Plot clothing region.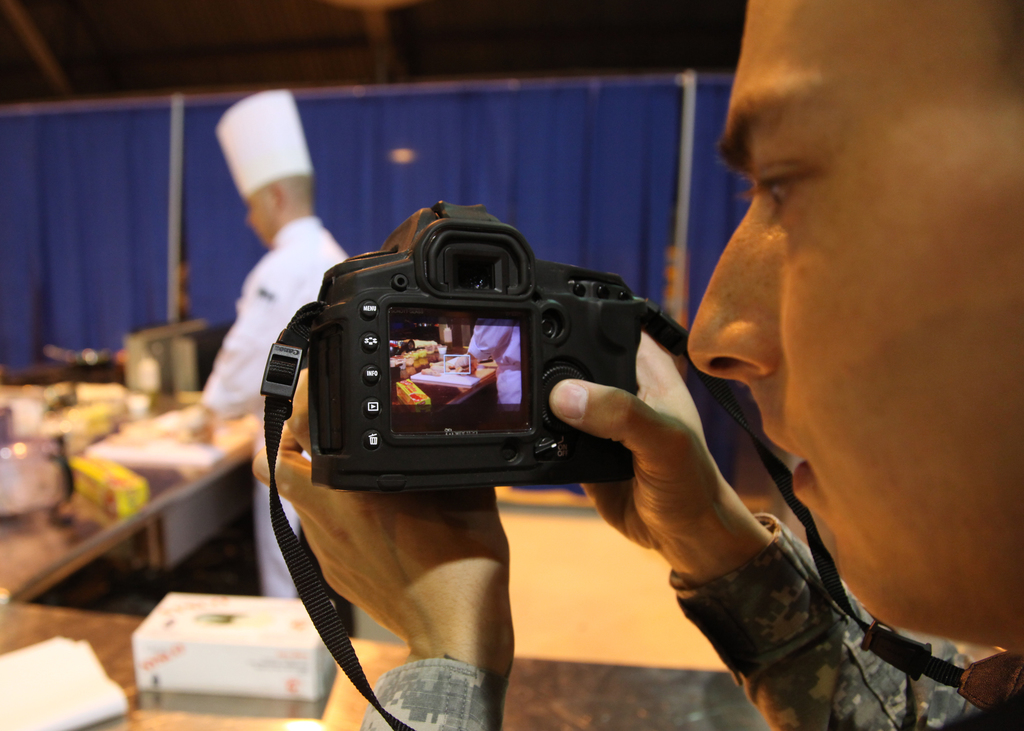
Plotted at Rect(199, 217, 347, 598).
